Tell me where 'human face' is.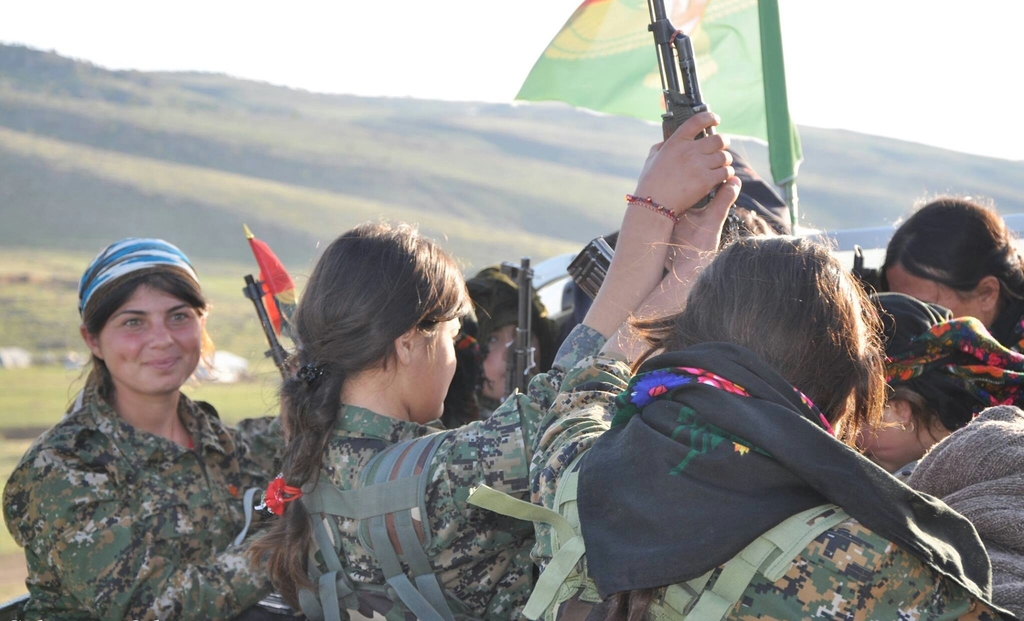
'human face' is at select_region(100, 284, 201, 394).
